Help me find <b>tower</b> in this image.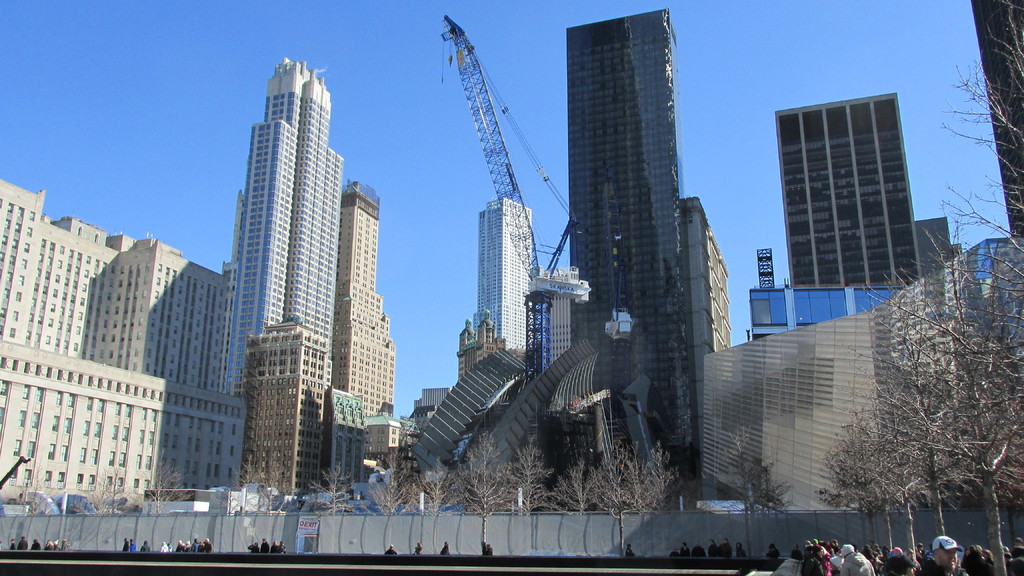
Found it: locate(691, 246, 1023, 506).
